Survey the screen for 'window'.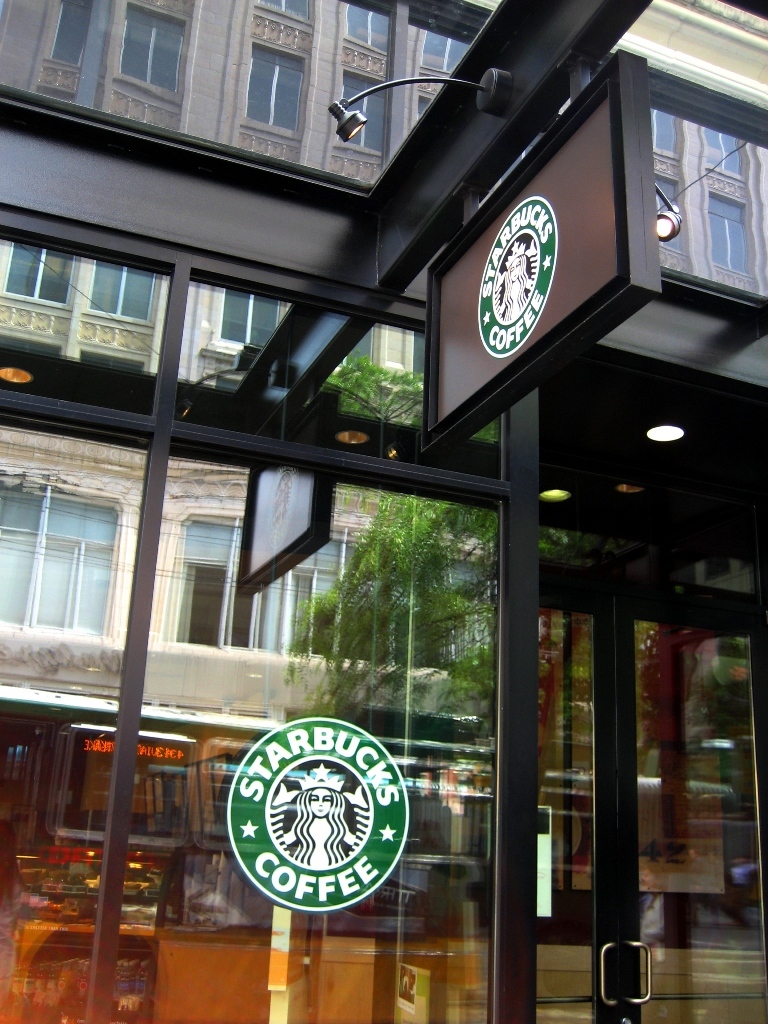
Survey found: l=0, t=489, r=128, b=638.
